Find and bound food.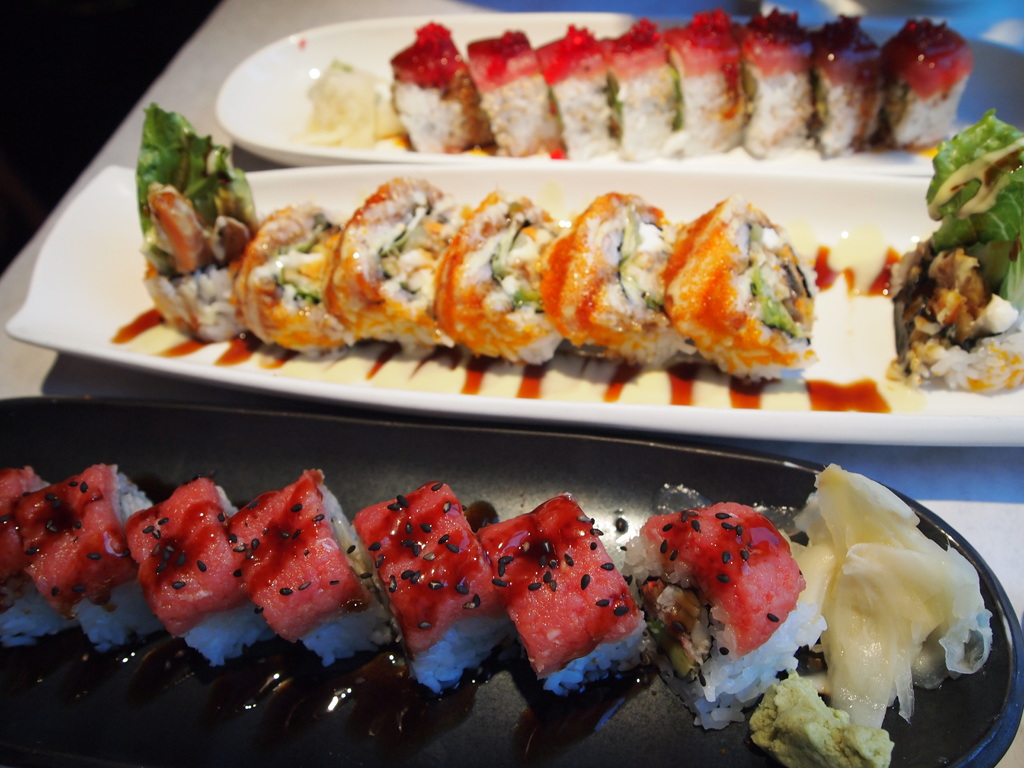
Bound: 104, 99, 1023, 404.
